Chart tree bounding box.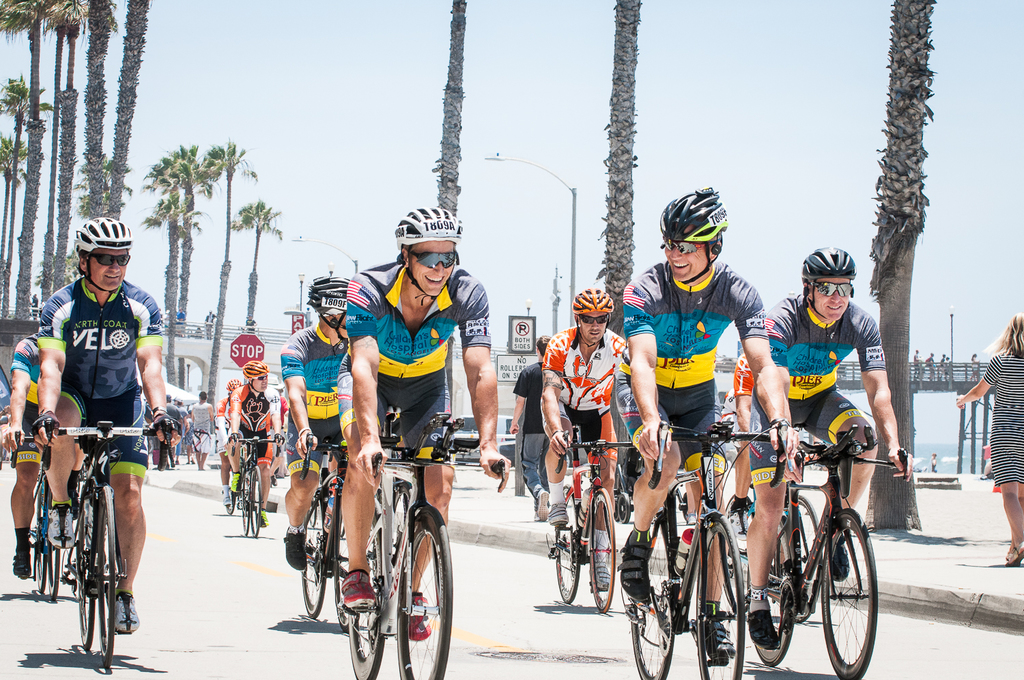
Charted: pyautogui.locateOnScreen(94, 0, 158, 202).
